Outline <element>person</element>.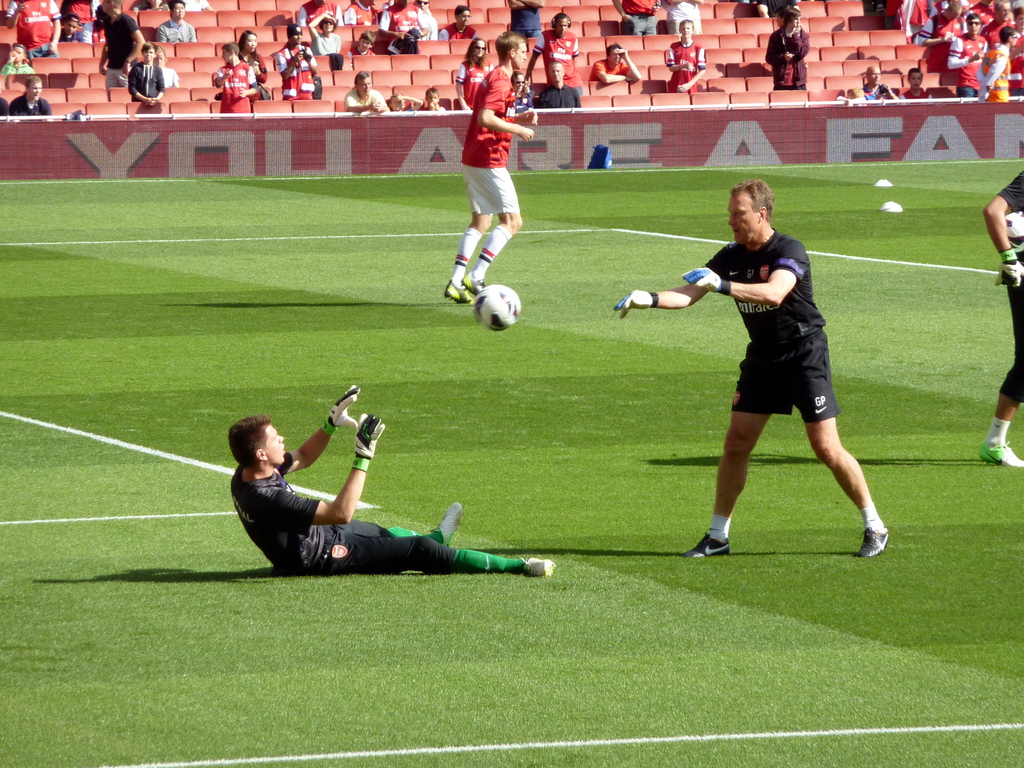
Outline: <region>216, 40, 266, 116</region>.
